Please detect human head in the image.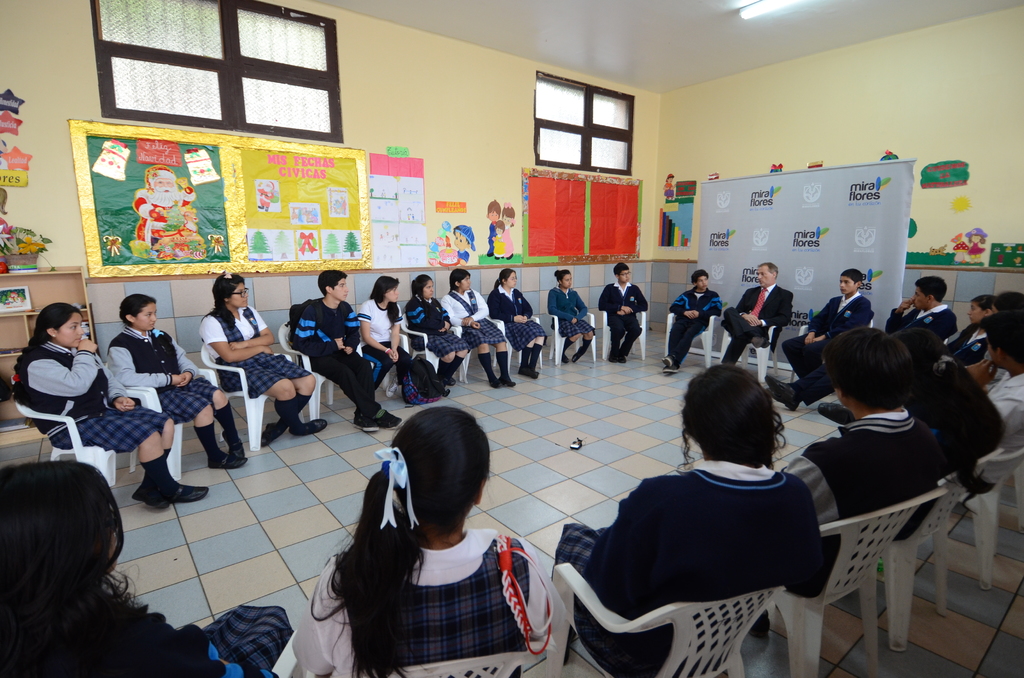
(left=754, top=262, right=779, bottom=289).
